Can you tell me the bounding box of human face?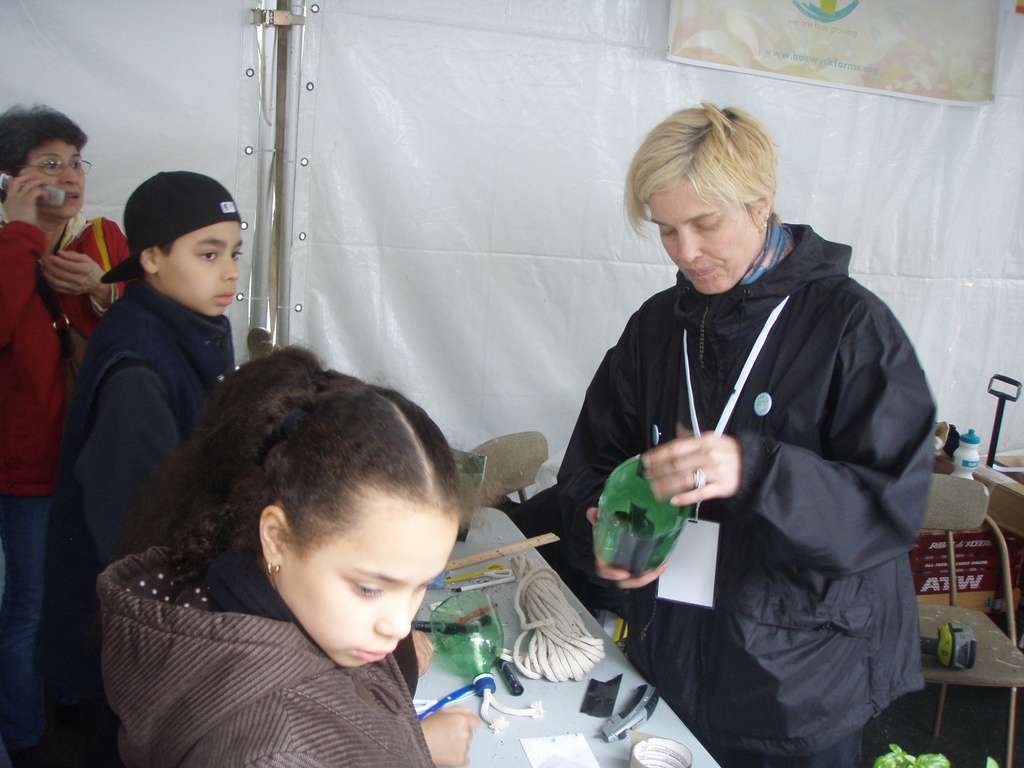
276,494,458,671.
